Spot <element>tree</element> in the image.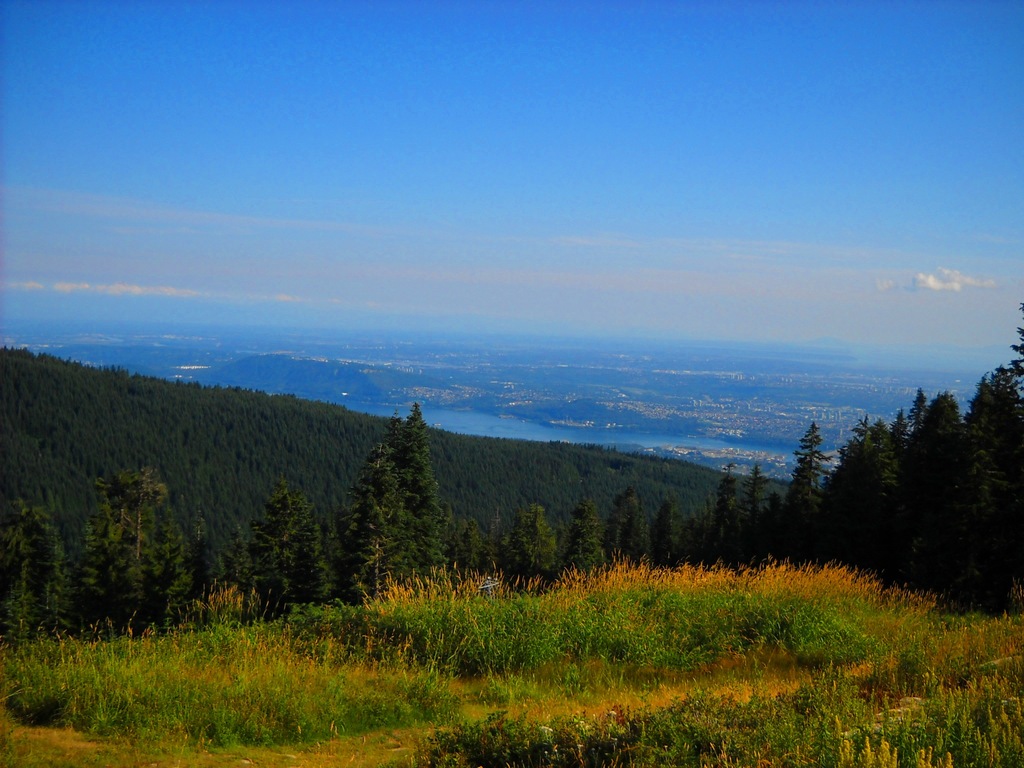
<element>tree</element> found at (left=906, top=393, right=966, bottom=589).
